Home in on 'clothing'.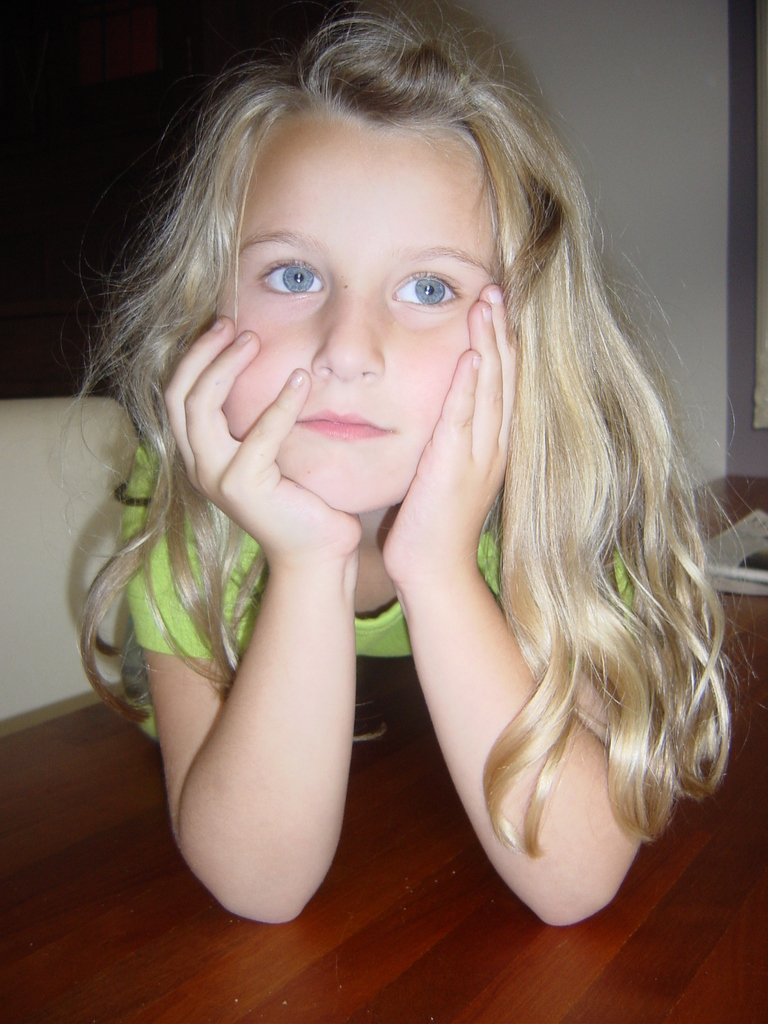
Homed in at bbox=(122, 447, 634, 737).
